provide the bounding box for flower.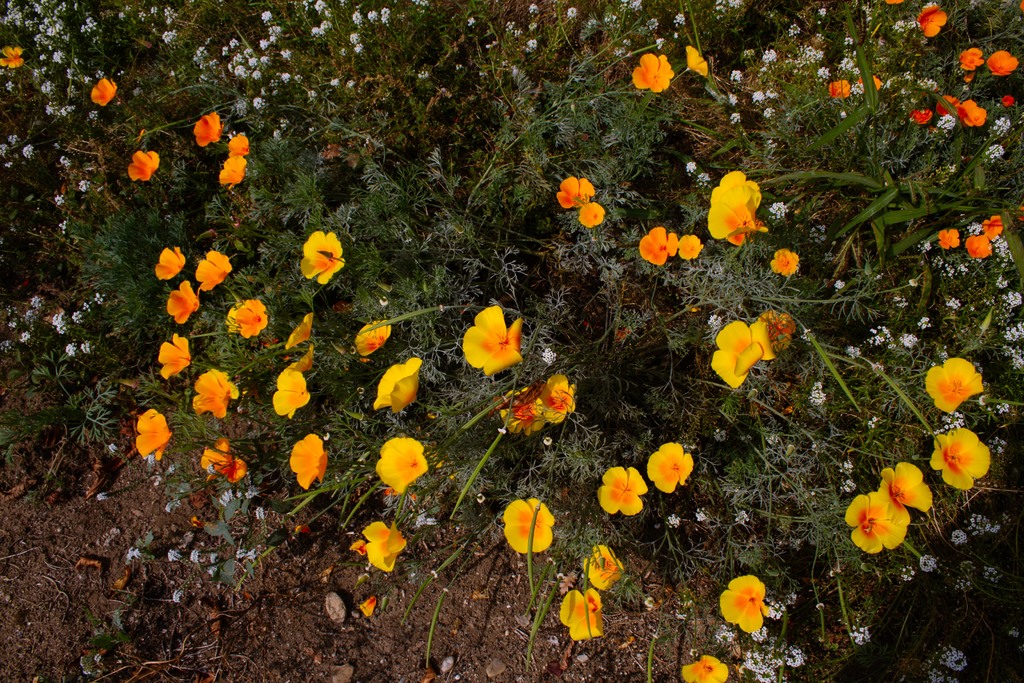
{"x1": 920, "y1": 353, "x2": 986, "y2": 409}.
